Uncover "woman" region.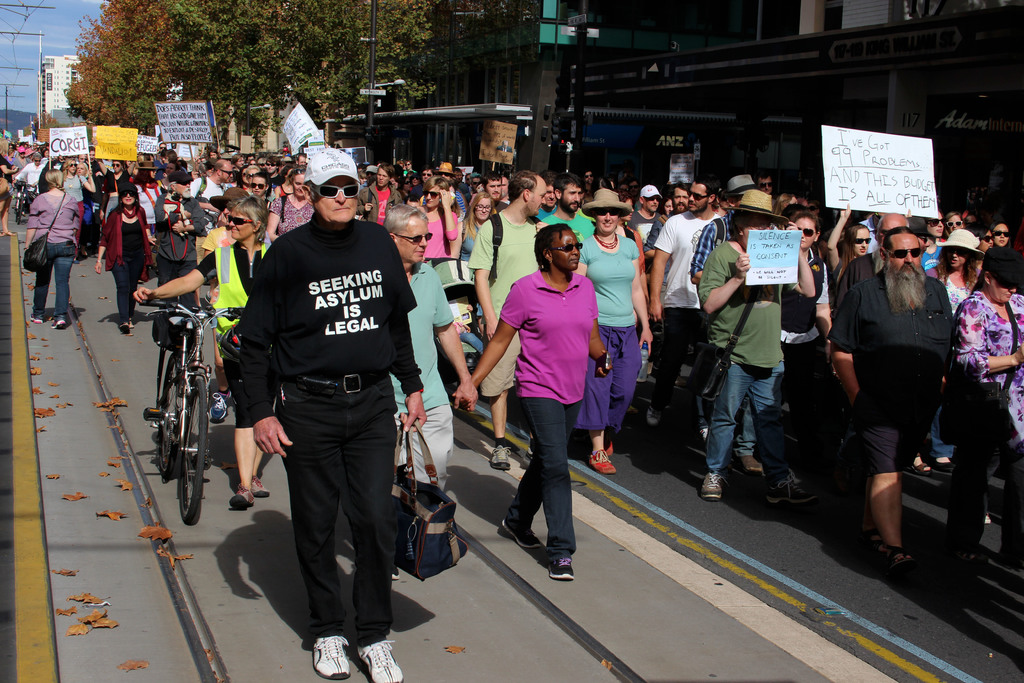
Uncovered: x1=413 y1=176 x2=461 y2=264.
